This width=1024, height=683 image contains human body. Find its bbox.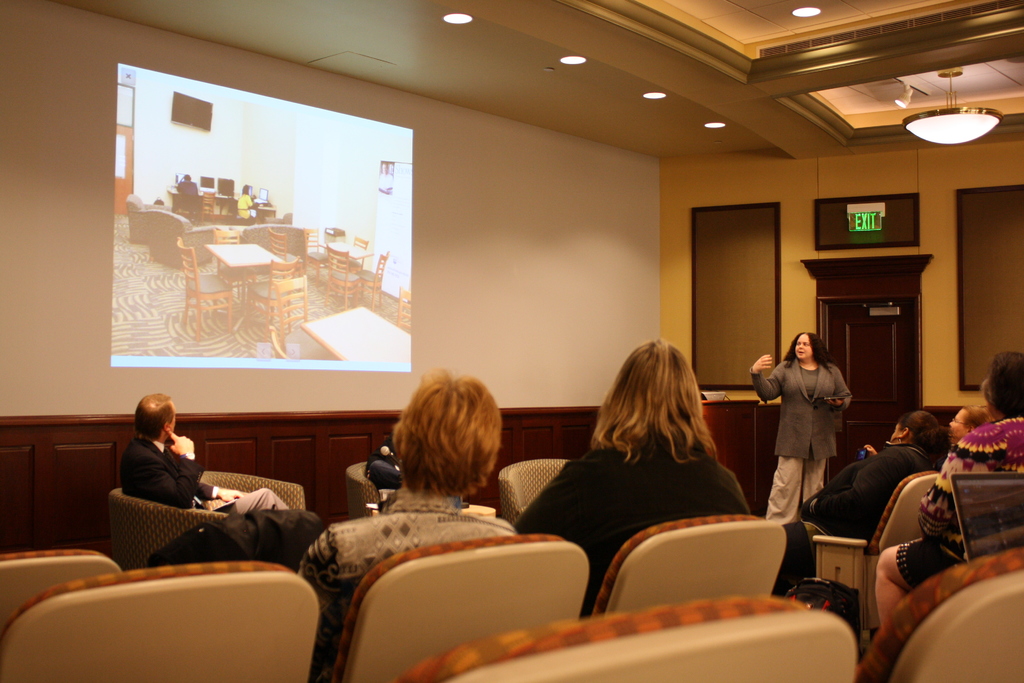
locate(173, 177, 205, 208).
